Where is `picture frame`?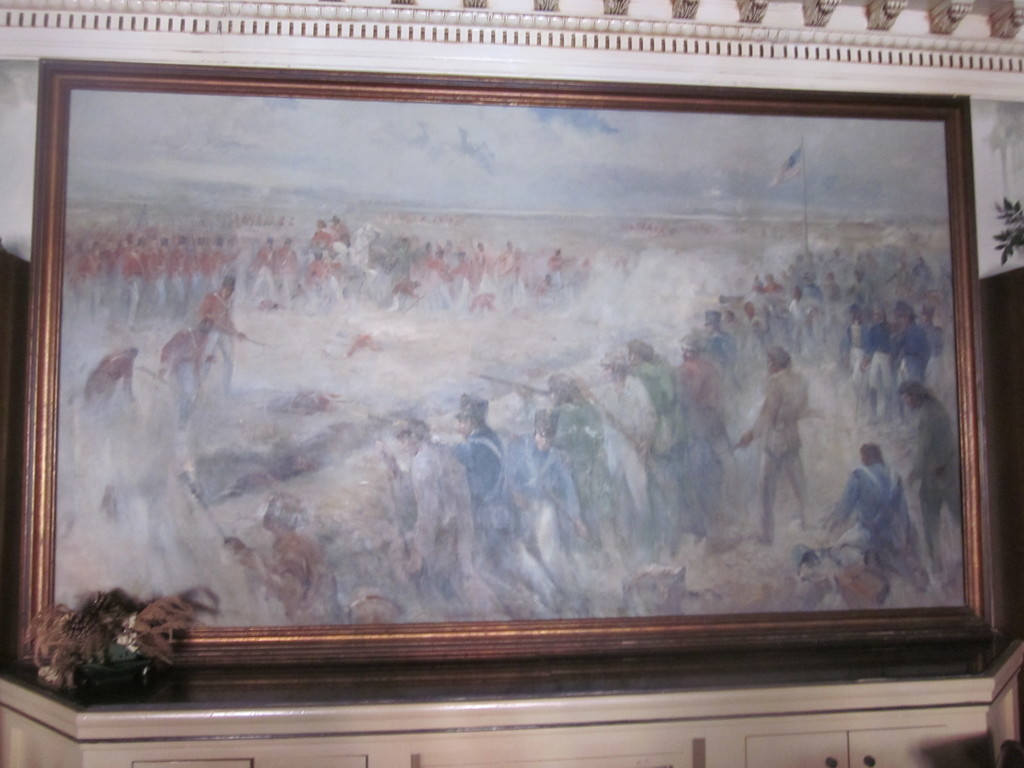
[14,60,1003,694].
